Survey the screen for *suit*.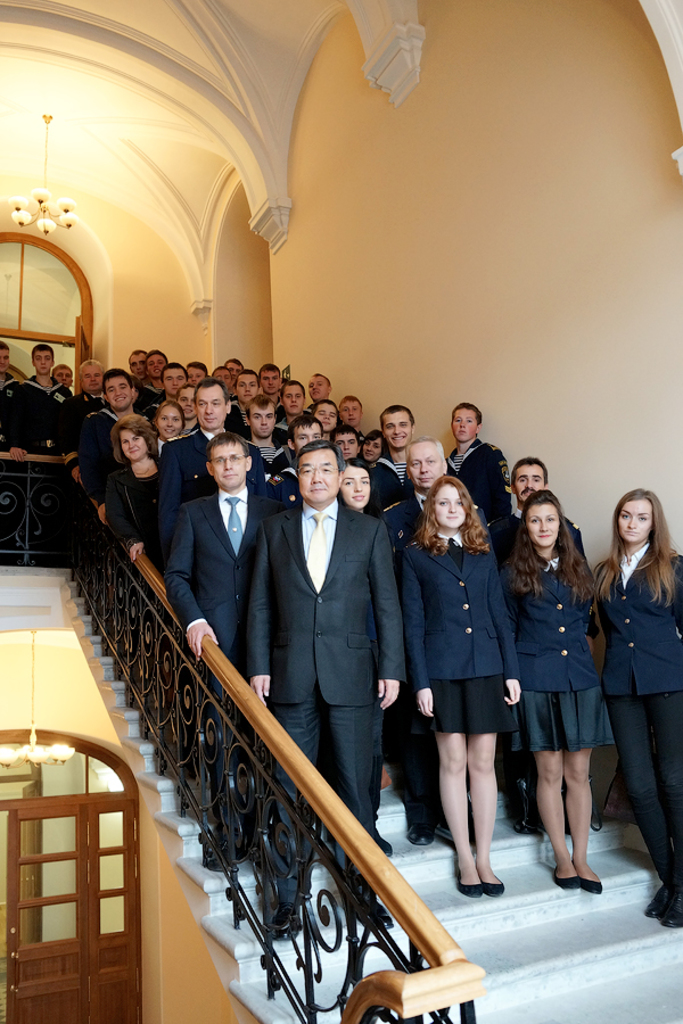
Survey found: [245, 499, 405, 908].
